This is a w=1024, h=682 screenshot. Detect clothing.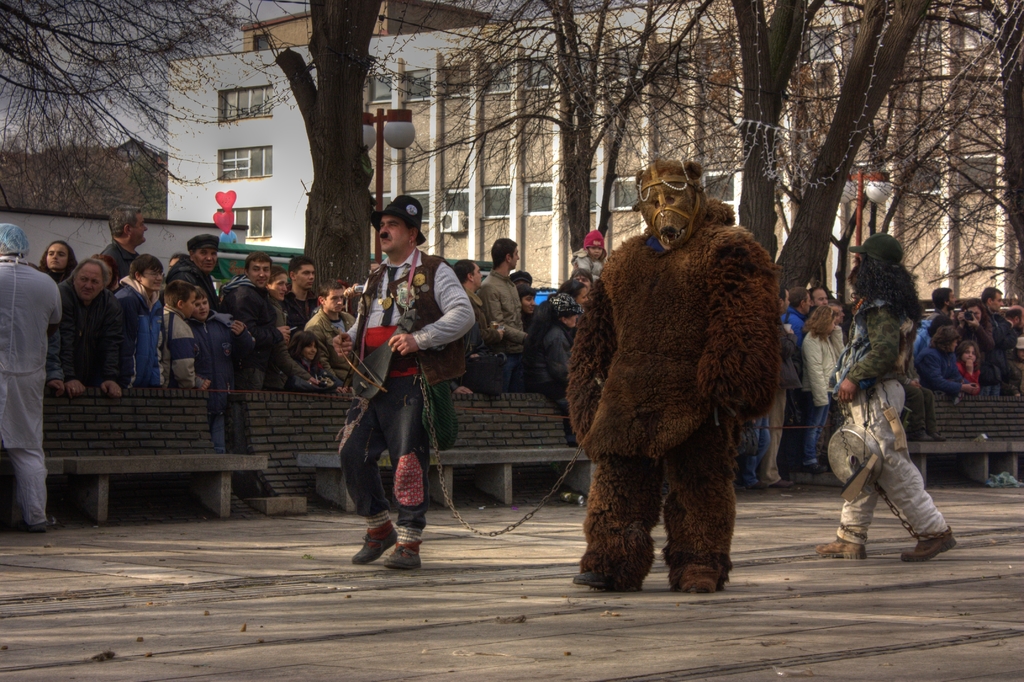
[226, 276, 285, 393].
